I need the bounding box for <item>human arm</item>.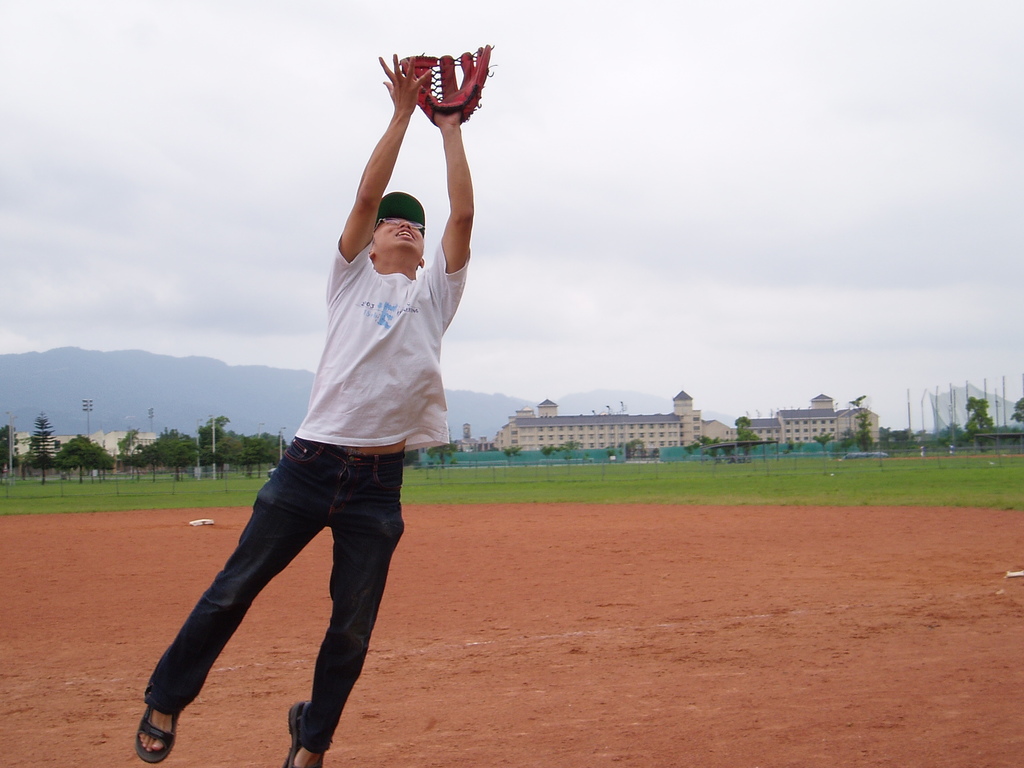
Here it is: <bbox>328, 57, 428, 291</bbox>.
